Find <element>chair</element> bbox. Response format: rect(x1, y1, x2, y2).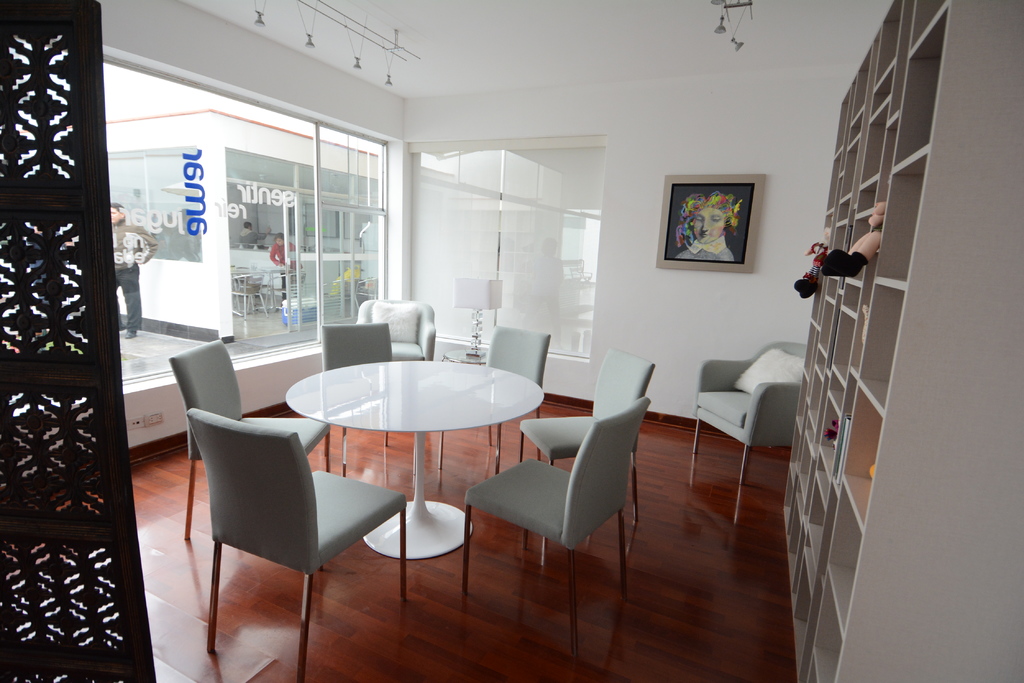
rect(319, 321, 394, 483).
